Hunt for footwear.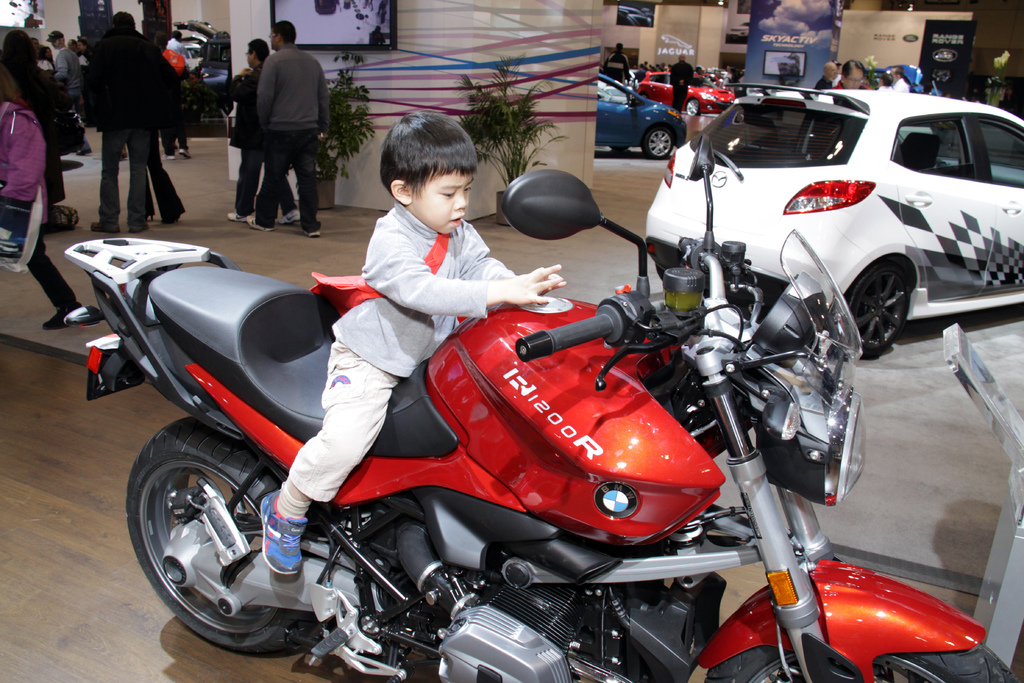
Hunted down at 157,210,177,223.
